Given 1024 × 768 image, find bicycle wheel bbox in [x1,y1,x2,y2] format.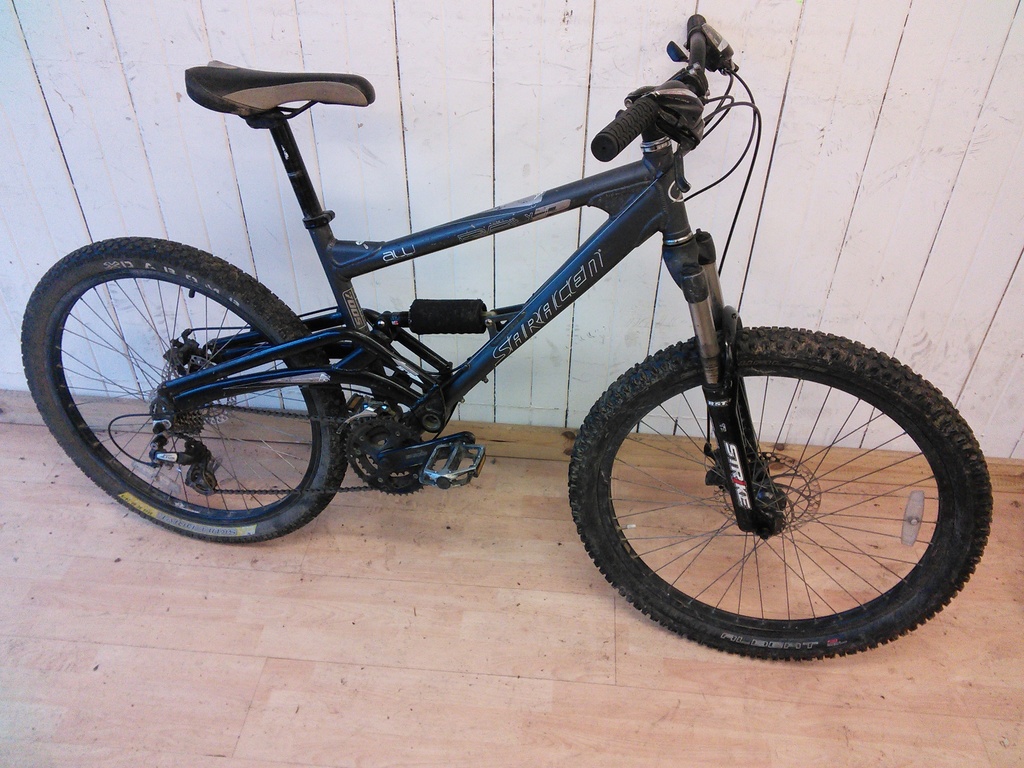
[570,326,993,664].
